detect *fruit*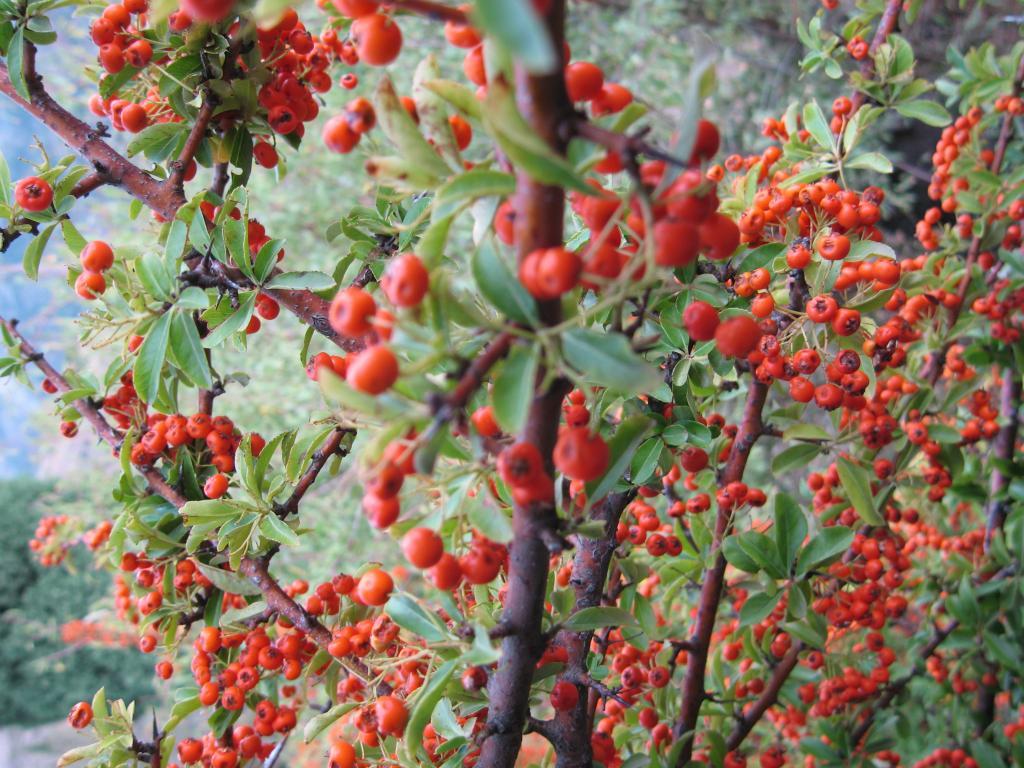
(1004,93,1023,117)
